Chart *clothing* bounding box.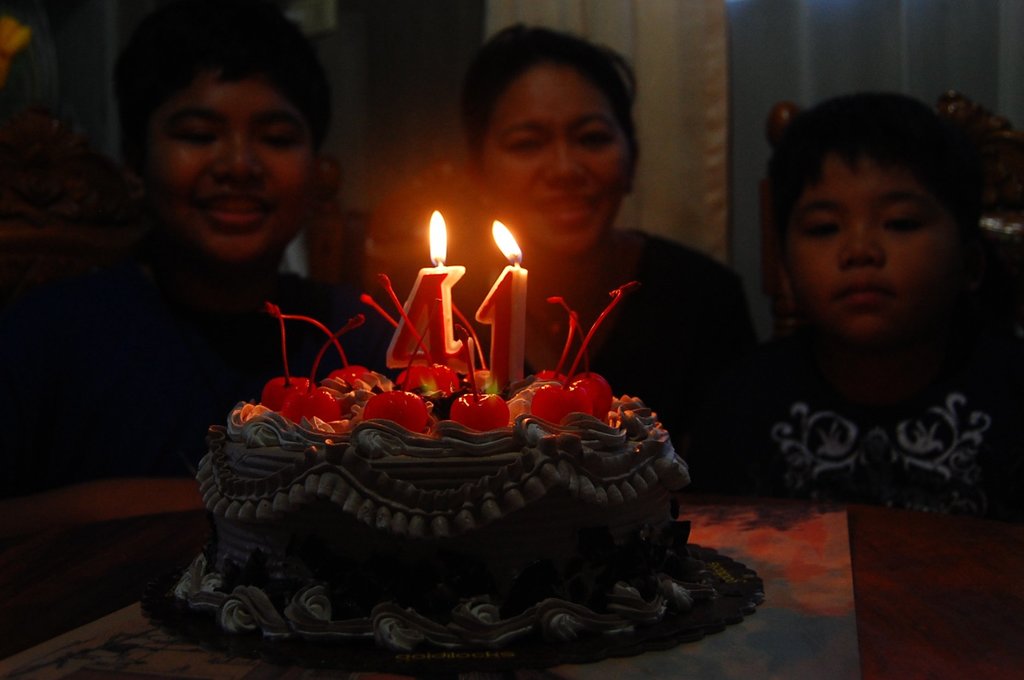
Charted: crop(676, 249, 998, 531).
